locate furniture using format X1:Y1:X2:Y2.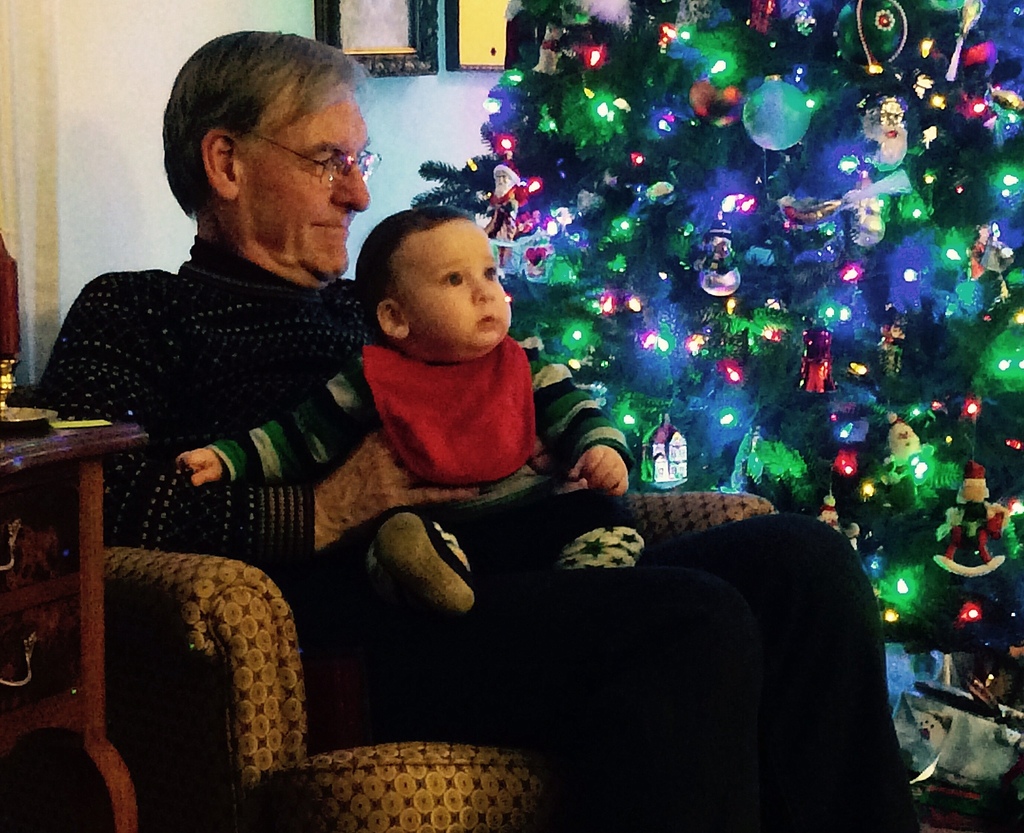
103:542:640:832.
